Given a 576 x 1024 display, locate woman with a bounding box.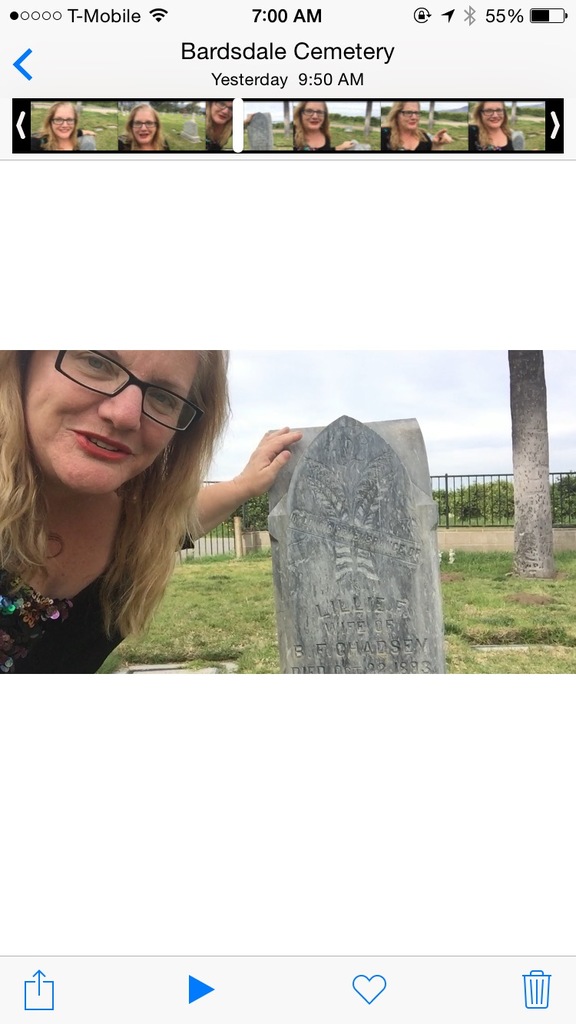
Located: (379, 98, 453, 153).
